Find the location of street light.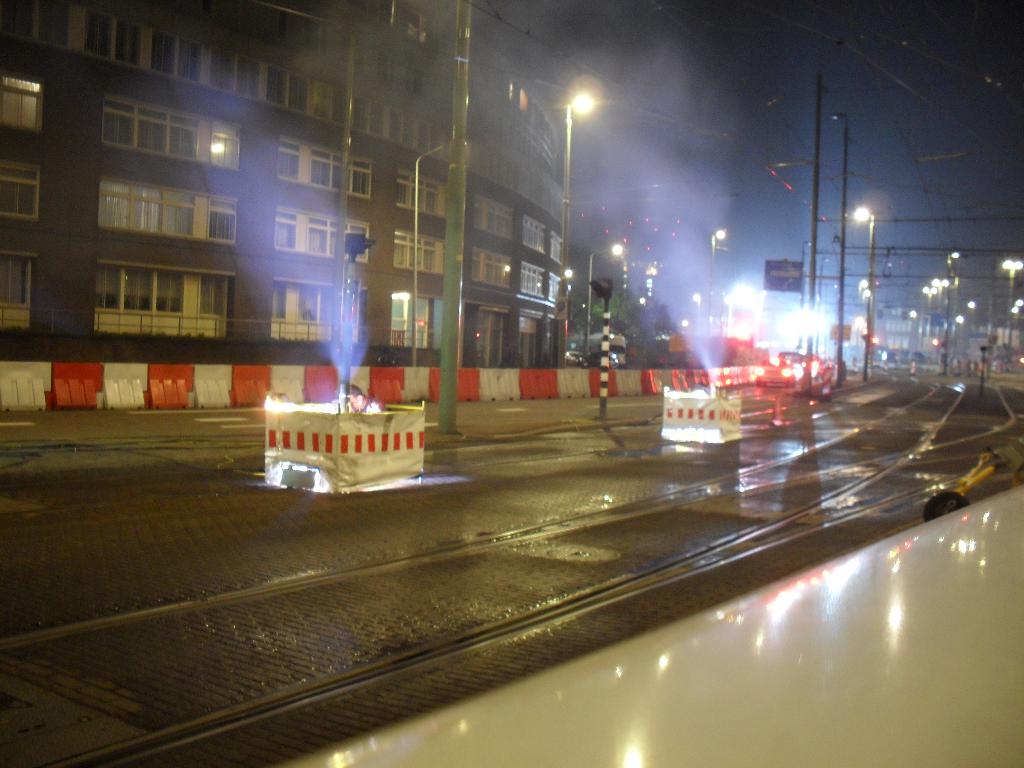
Location: (405, 136, 472, 374).
